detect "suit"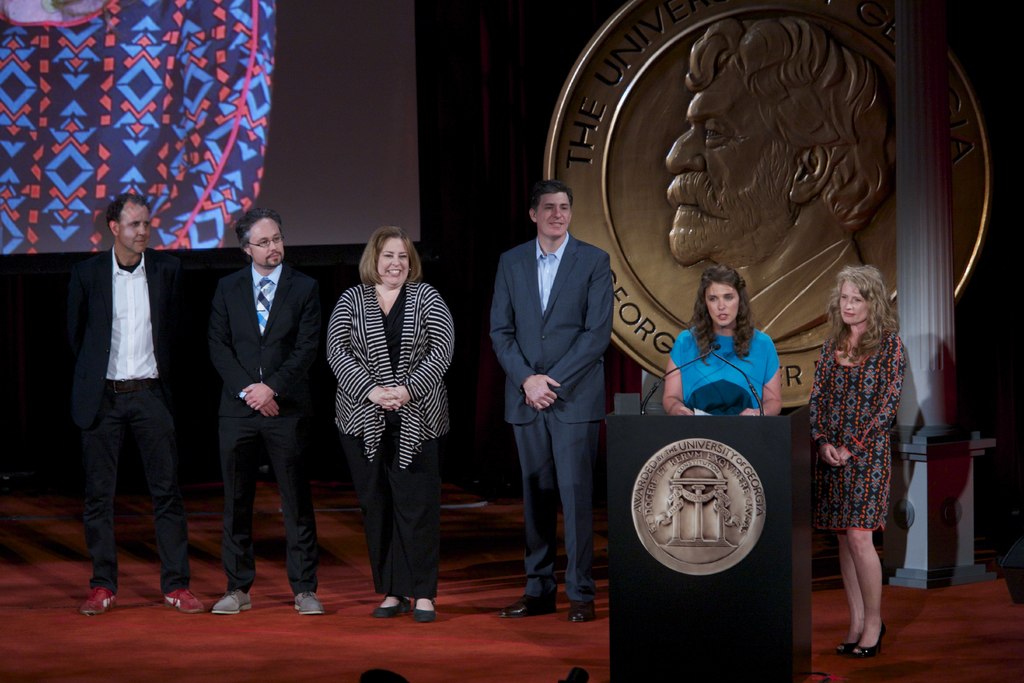
box(191, 194, 312, 605)
